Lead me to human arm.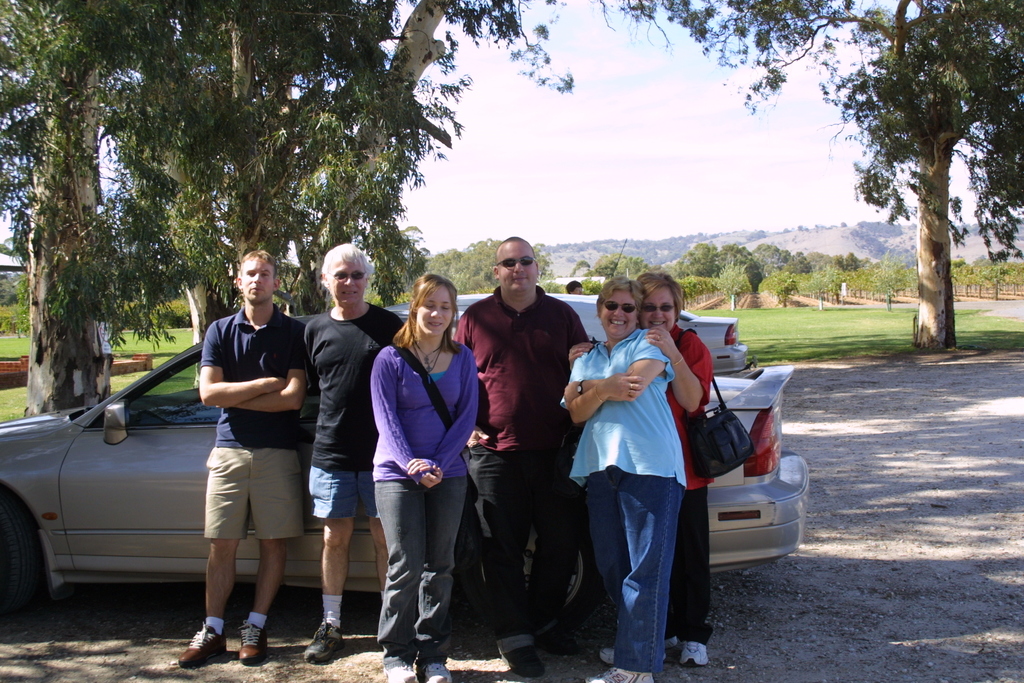
Lead to [left=565, top=331, right=667, bottom=403].
